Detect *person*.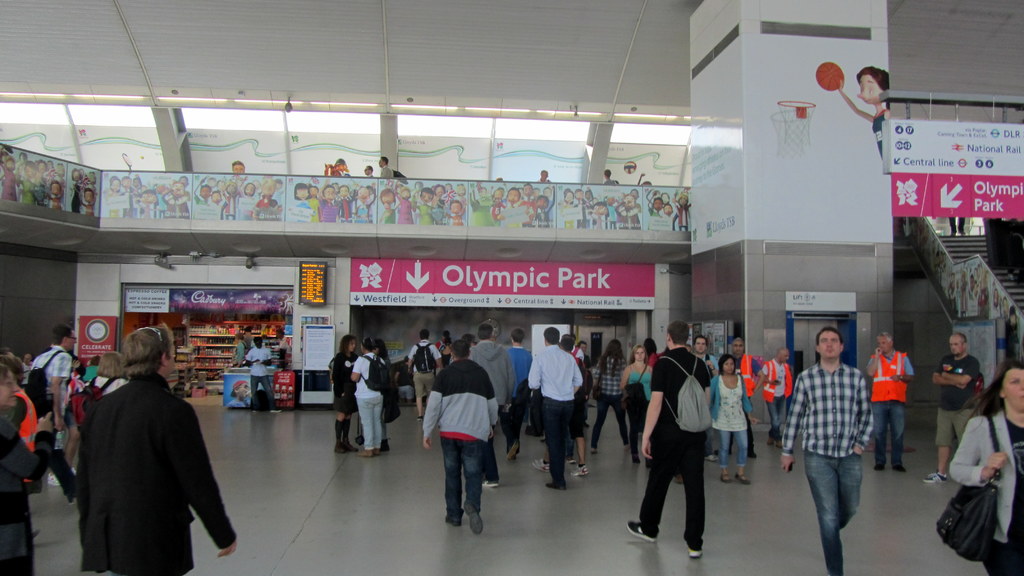
Detected at crop(364, 161, 372, 177).
